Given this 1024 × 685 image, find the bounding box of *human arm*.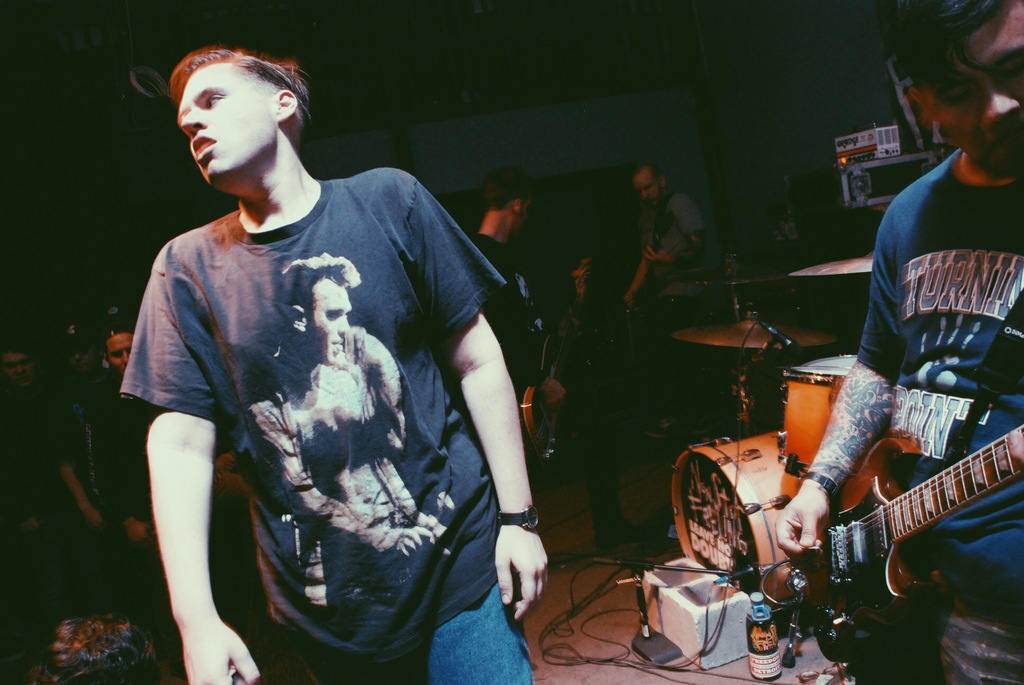
130:336:225:660.
